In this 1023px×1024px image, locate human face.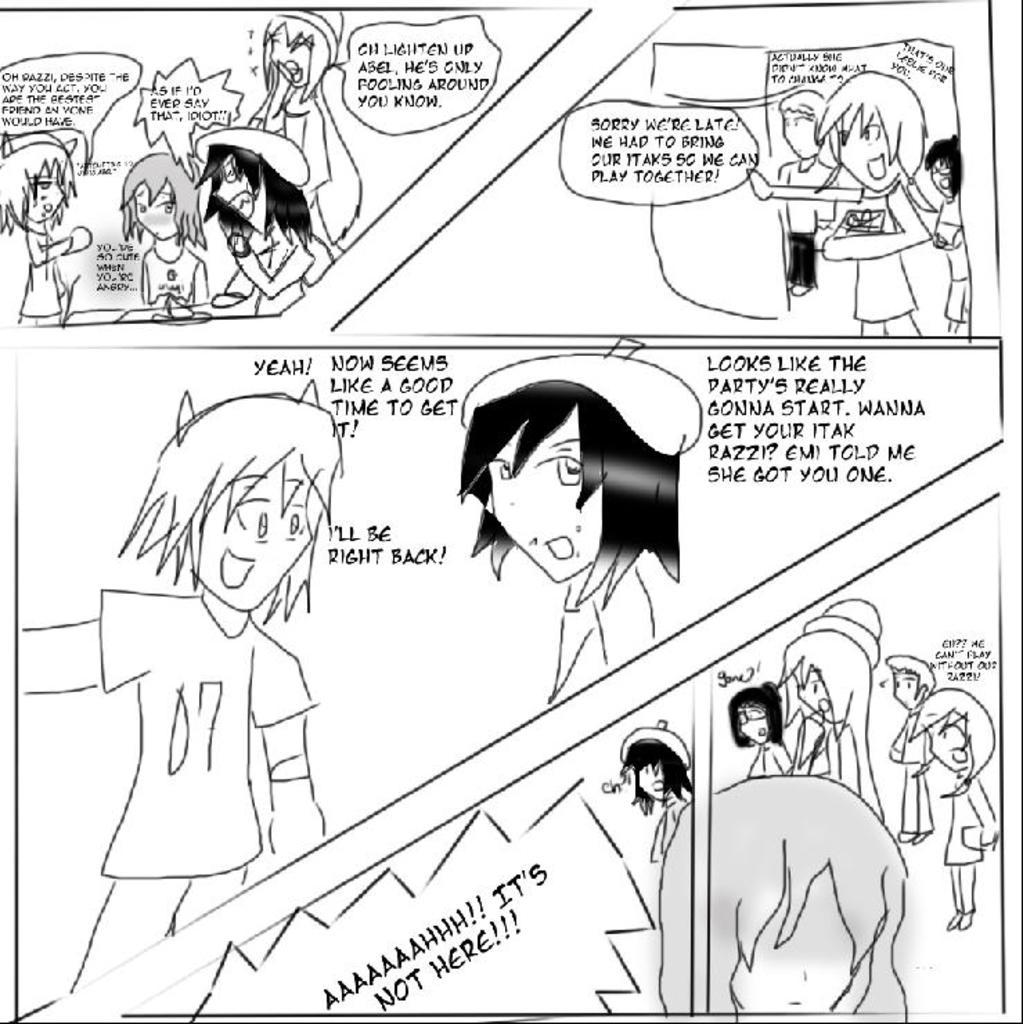
Bounding box: Rect(792, 666, 836, 718).
